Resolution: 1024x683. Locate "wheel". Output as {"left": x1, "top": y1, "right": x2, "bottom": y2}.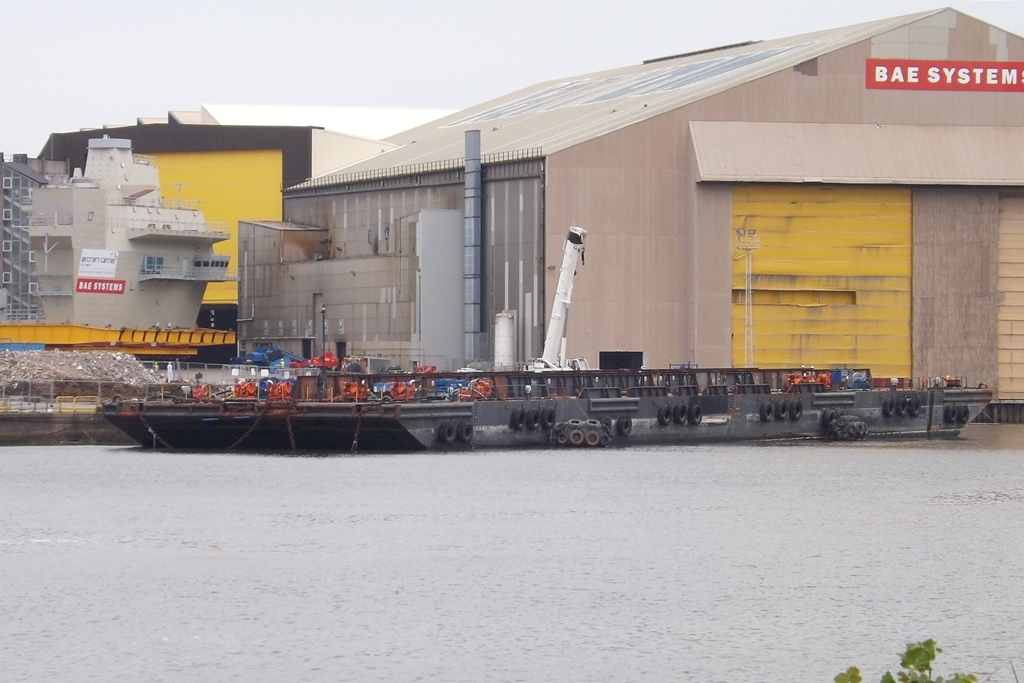
{"left": 900, "top": 395, "right": 908, "bottom": 415}.
